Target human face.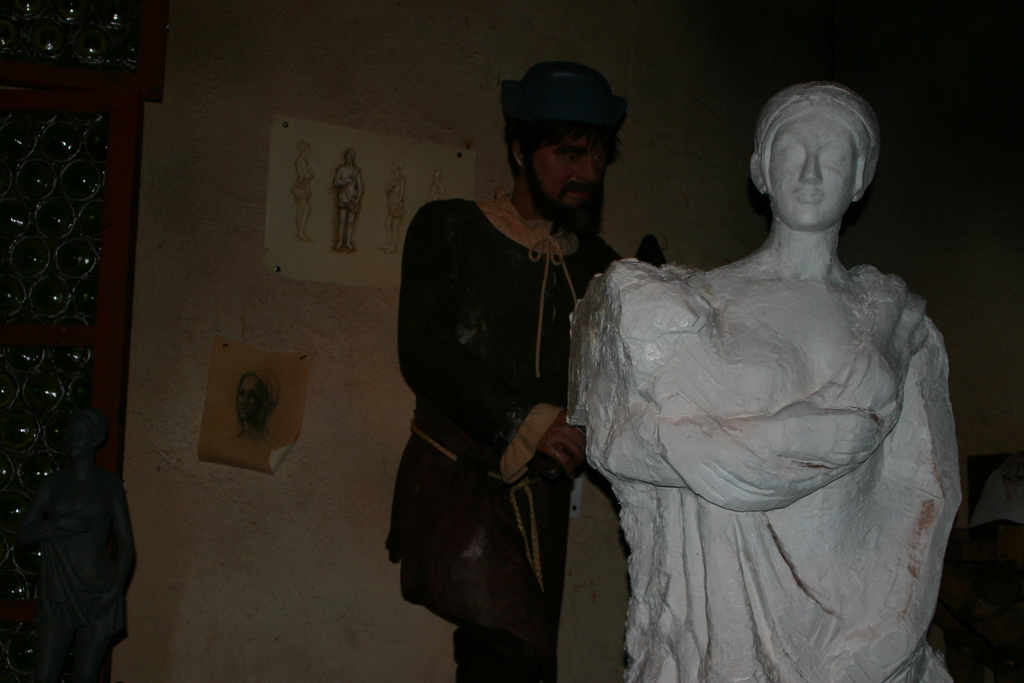
Target region: <bbox>528, 138, 602, 209</bbox>.
